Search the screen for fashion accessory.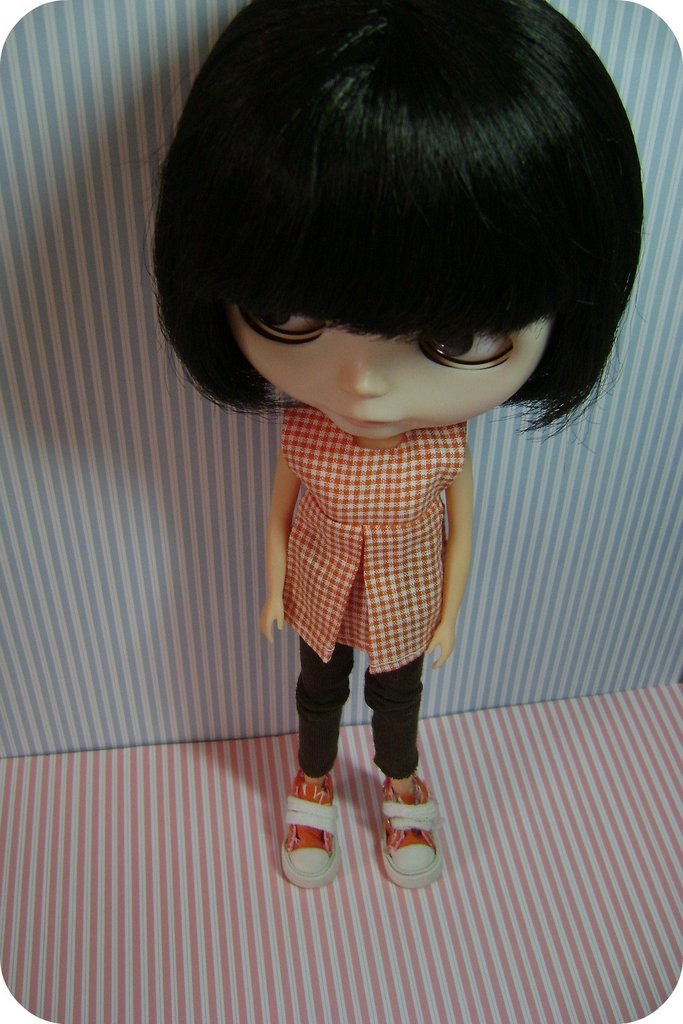
Found at region(279, 772, 335, 892).
